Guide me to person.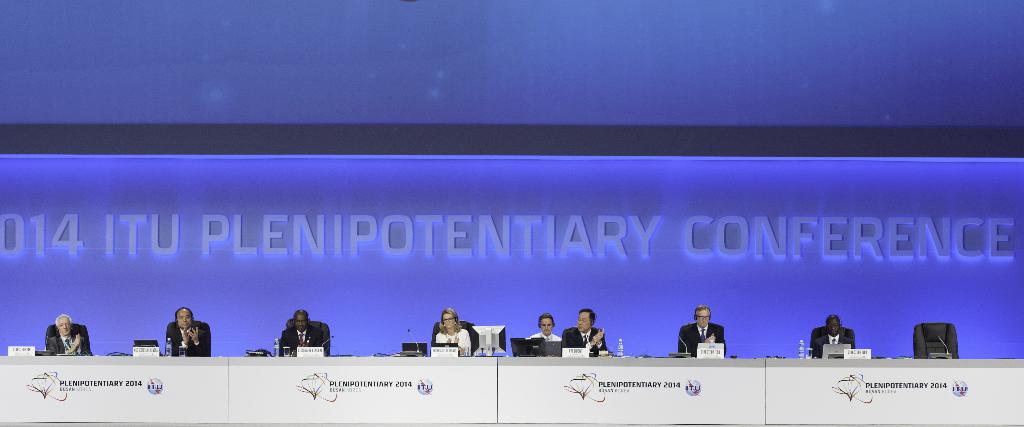
Guidance: {"x1": 45, "y1": 311, "x2": 87, "y2": 357}.
